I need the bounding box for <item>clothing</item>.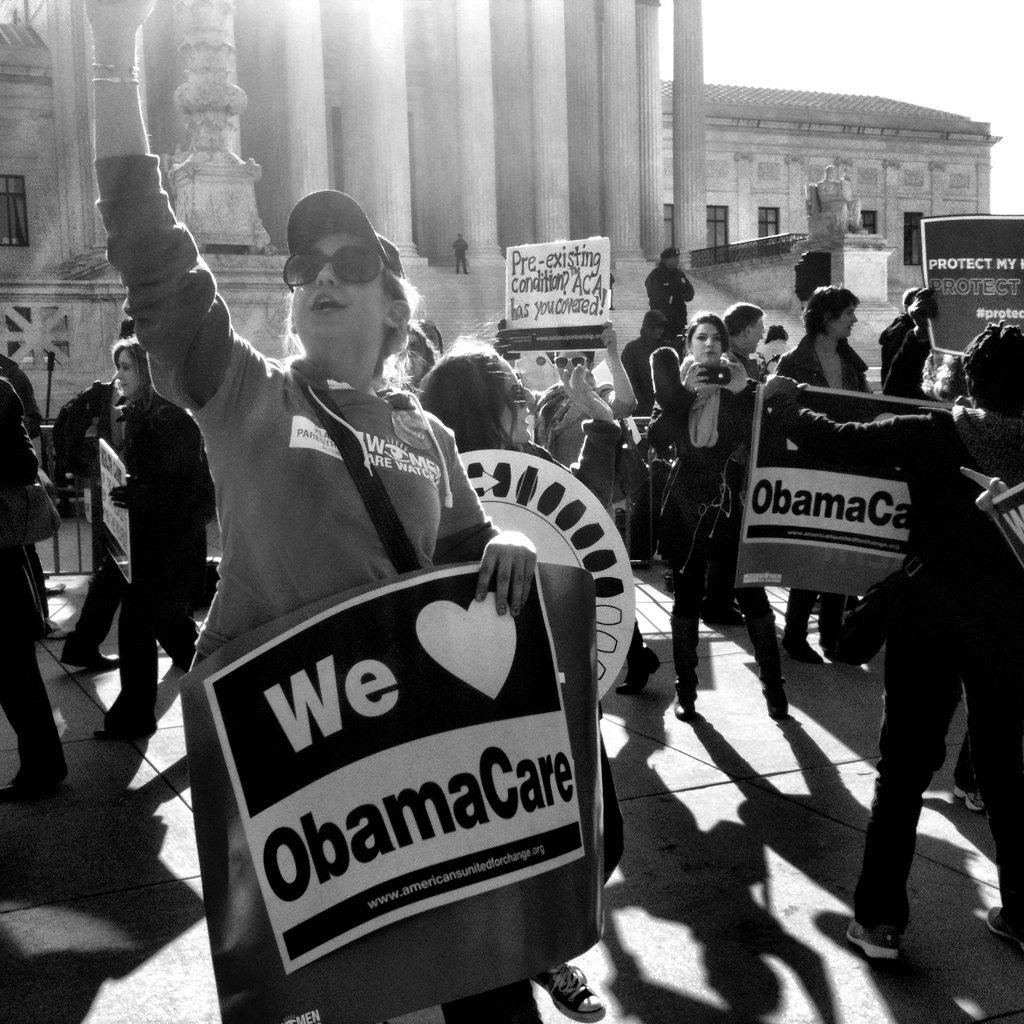
Here it is: 829/351/1012/944.
